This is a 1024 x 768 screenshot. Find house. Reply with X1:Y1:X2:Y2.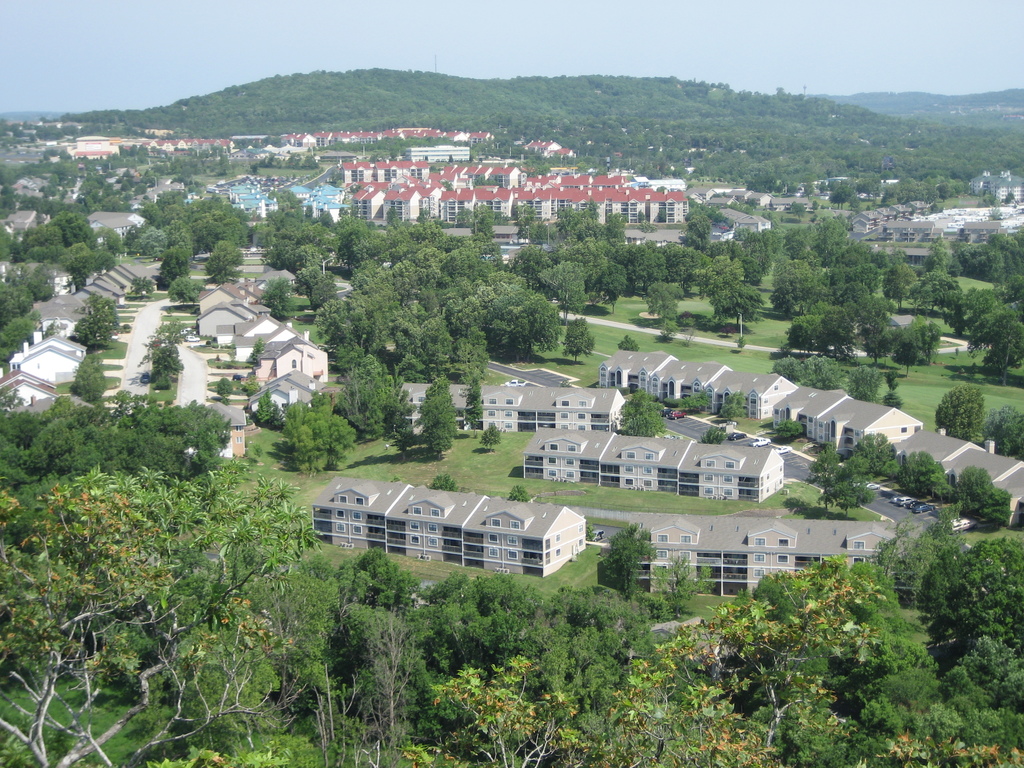
71:260:140:303.
